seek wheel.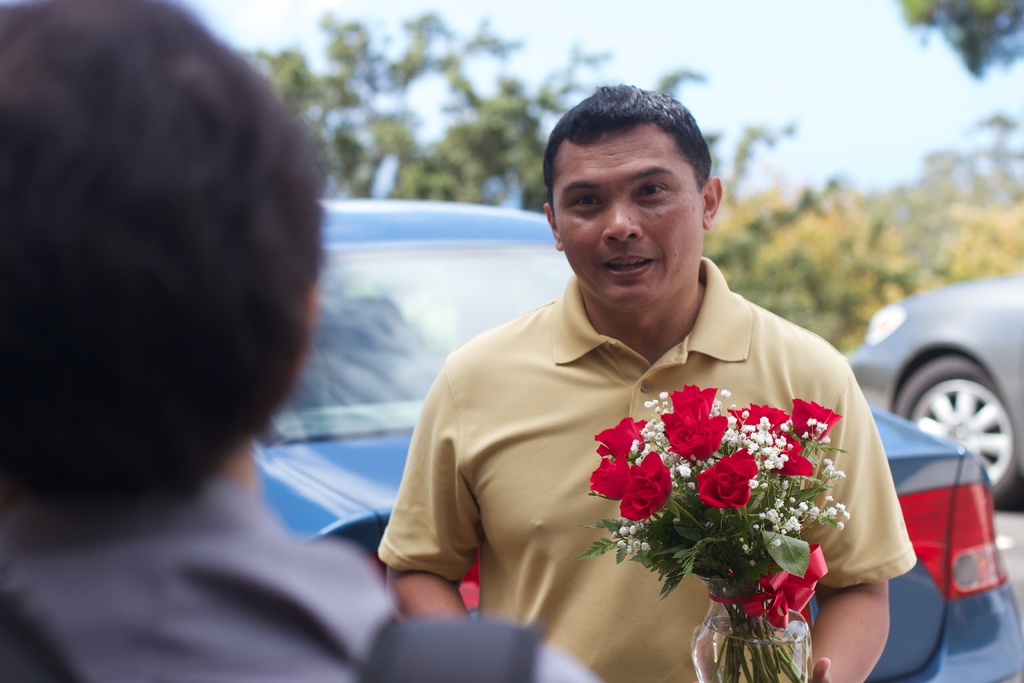
<region>900, 350, 1009, 522</region>.
